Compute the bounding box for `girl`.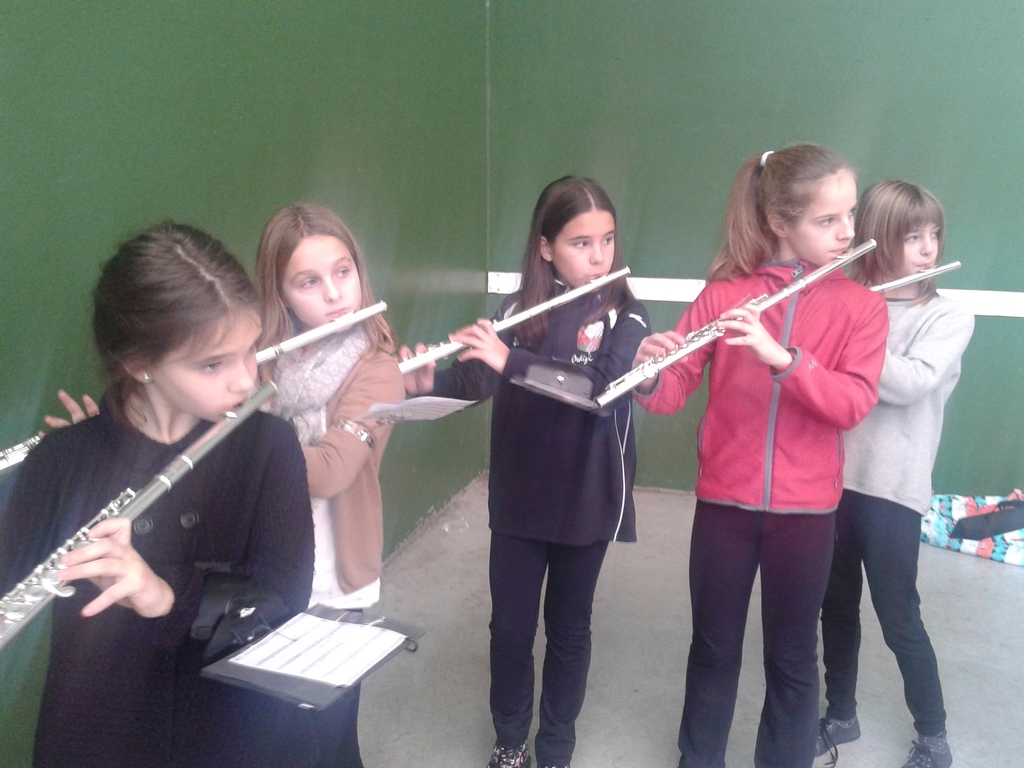
[0, 214, 312, 767].
